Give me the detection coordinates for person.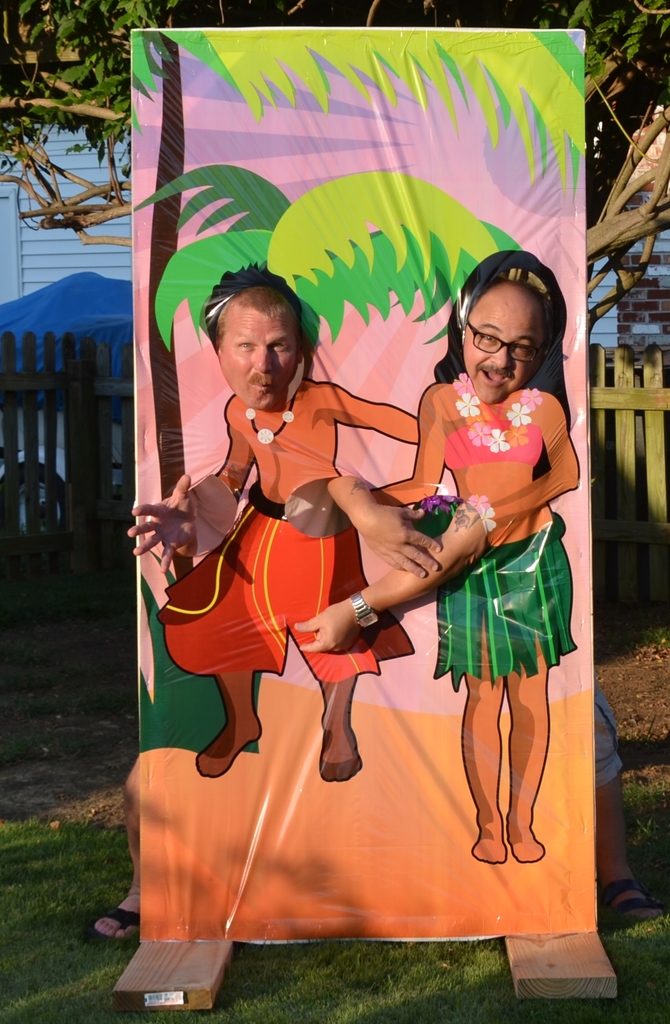
161, 362, 419, 787.
